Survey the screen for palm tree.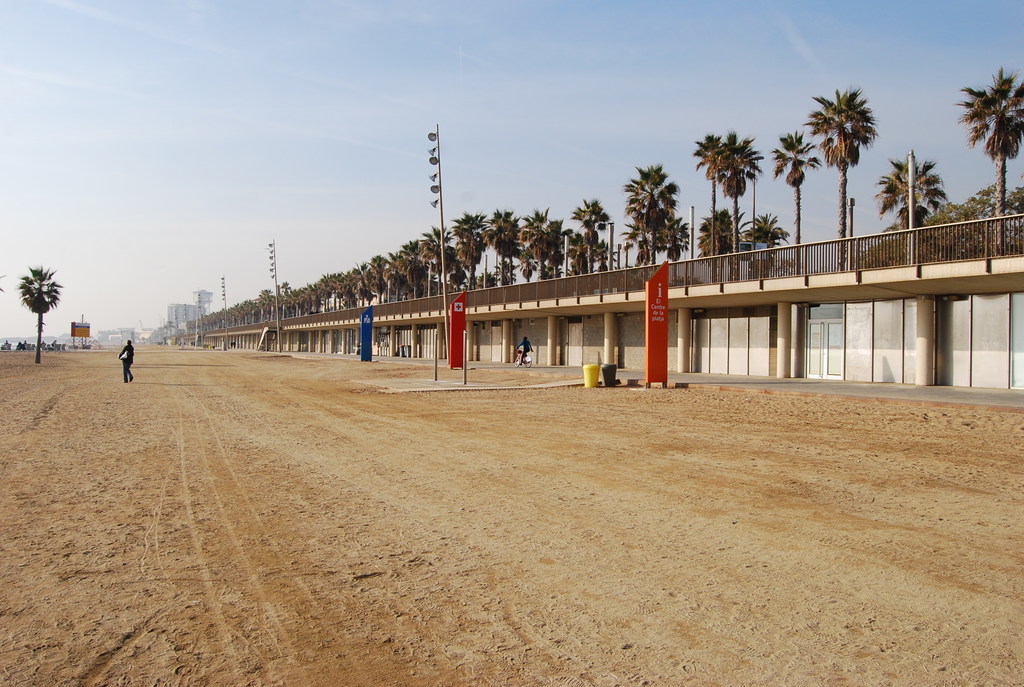
Survey found: <bbox>957, 67, 1023, 254</bbox>.
